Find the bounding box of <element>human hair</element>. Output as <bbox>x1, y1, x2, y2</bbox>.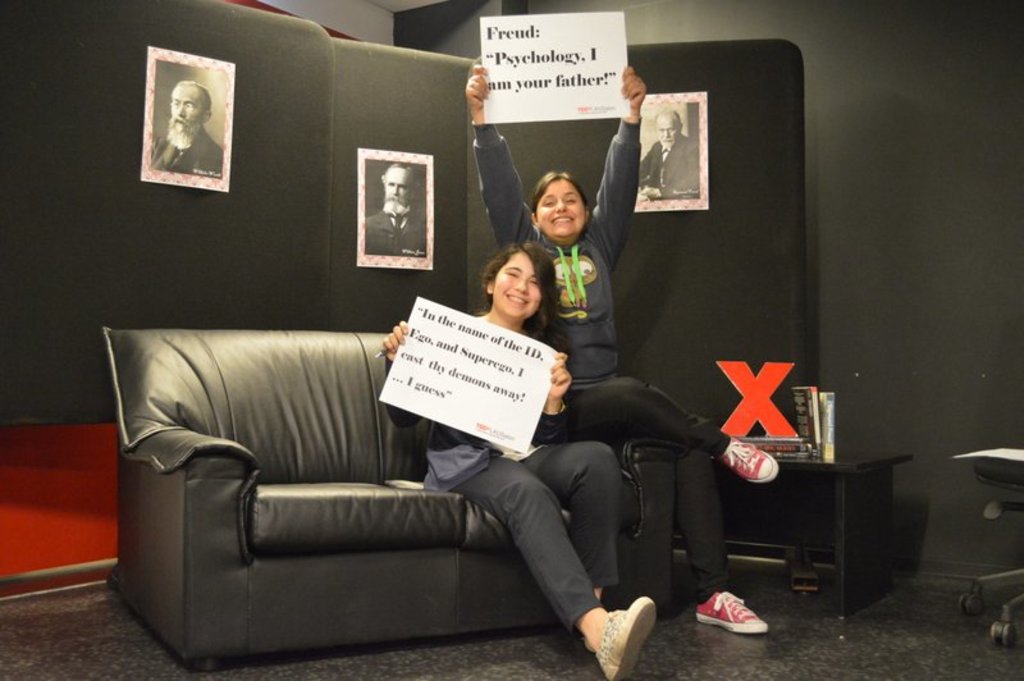
<bbox>175, 79, 212, 119</bbox>.
